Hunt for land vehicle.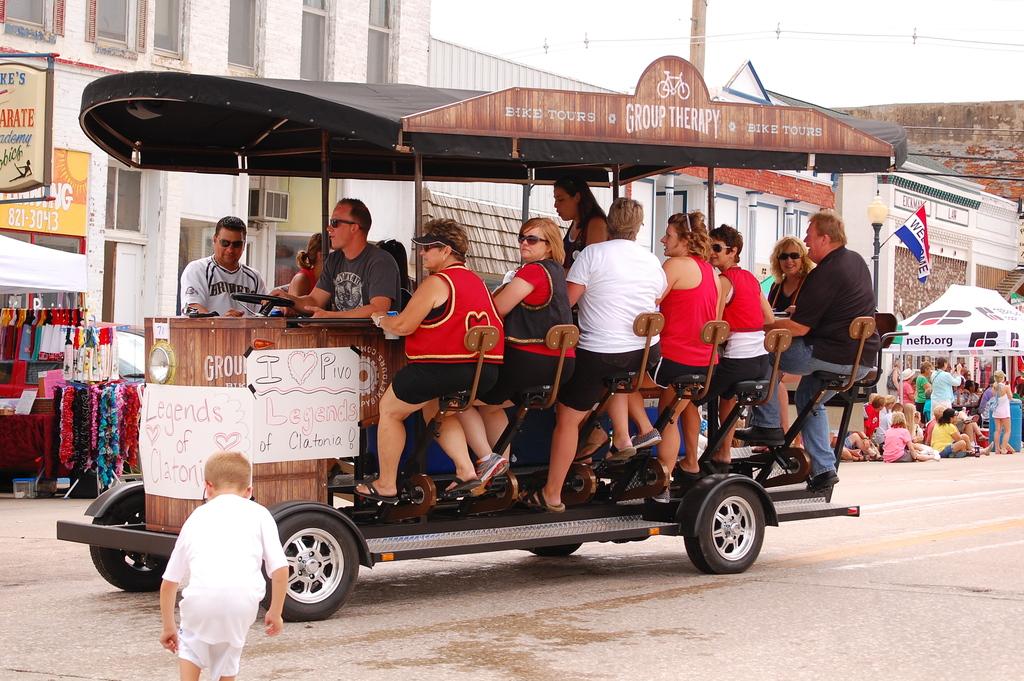
Hunted down at bbox=(52, 46, 899, 618).
